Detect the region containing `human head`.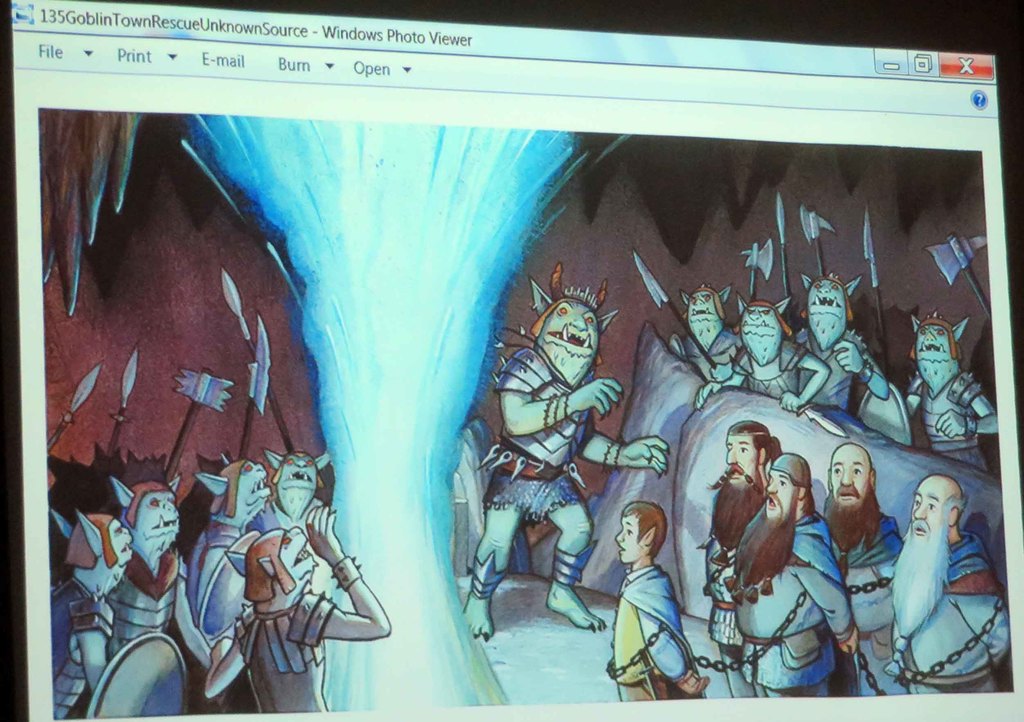
region(764, 452, 808, 526).
